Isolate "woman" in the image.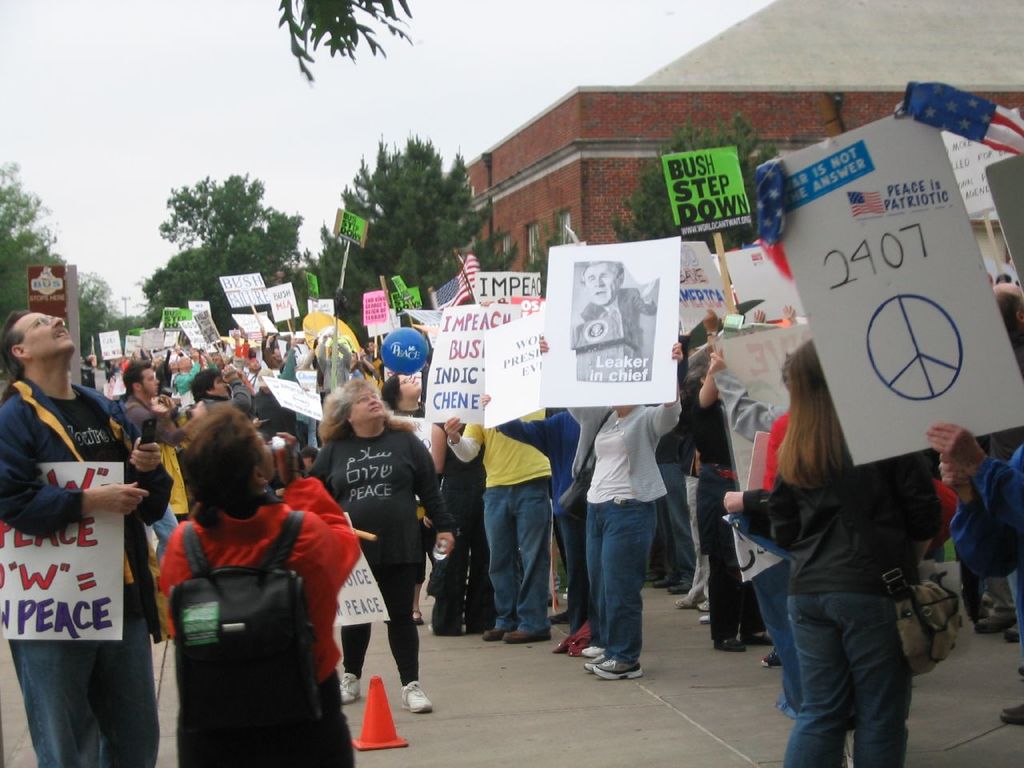
Isolated region: BBox(308, 376, 462, 718).
